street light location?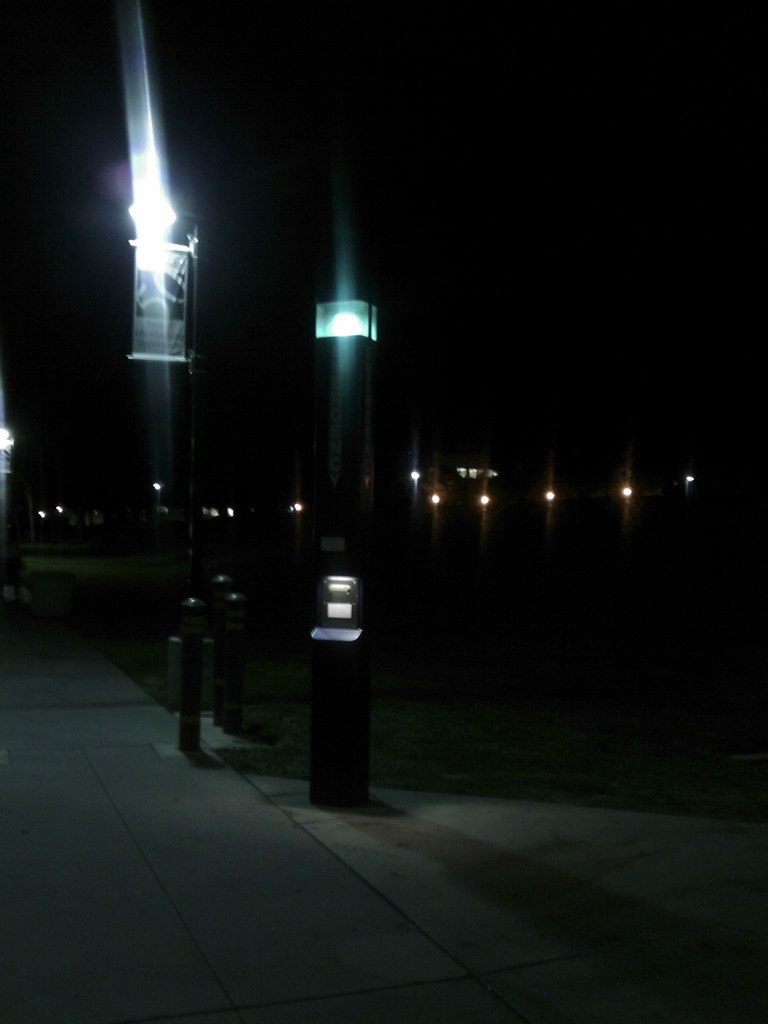
bbox(310, 293, 389, 805)
